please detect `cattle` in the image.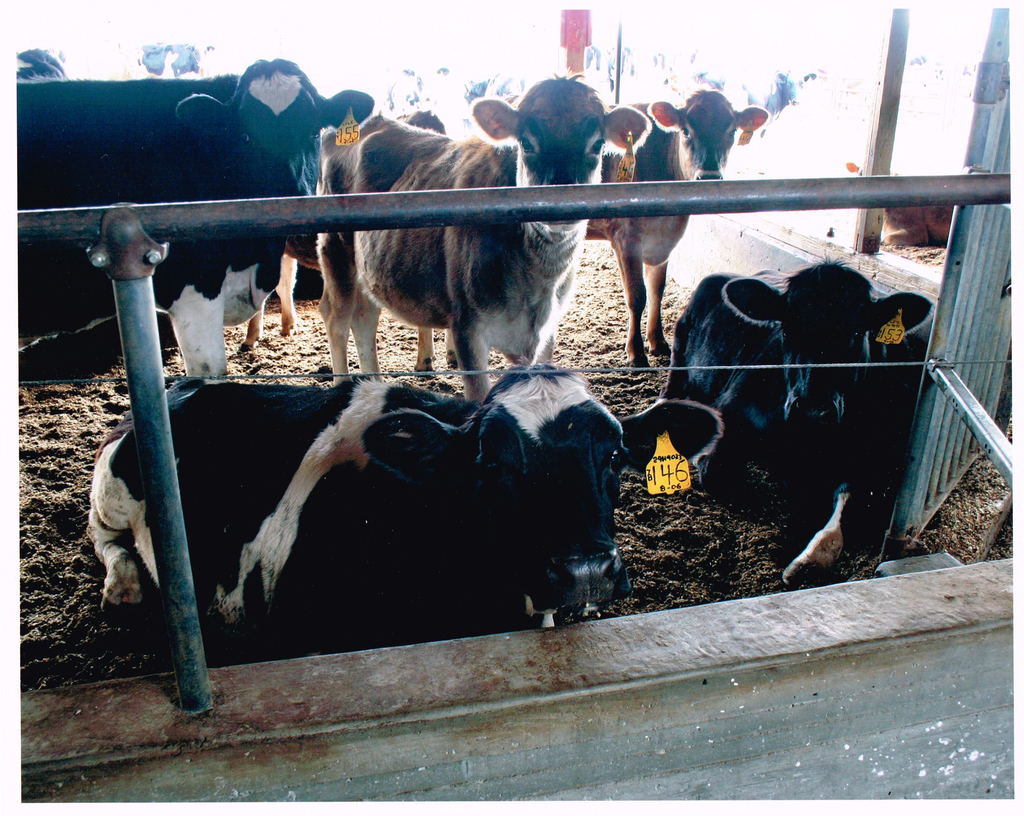
select_region(879, 204, 957, 242).
